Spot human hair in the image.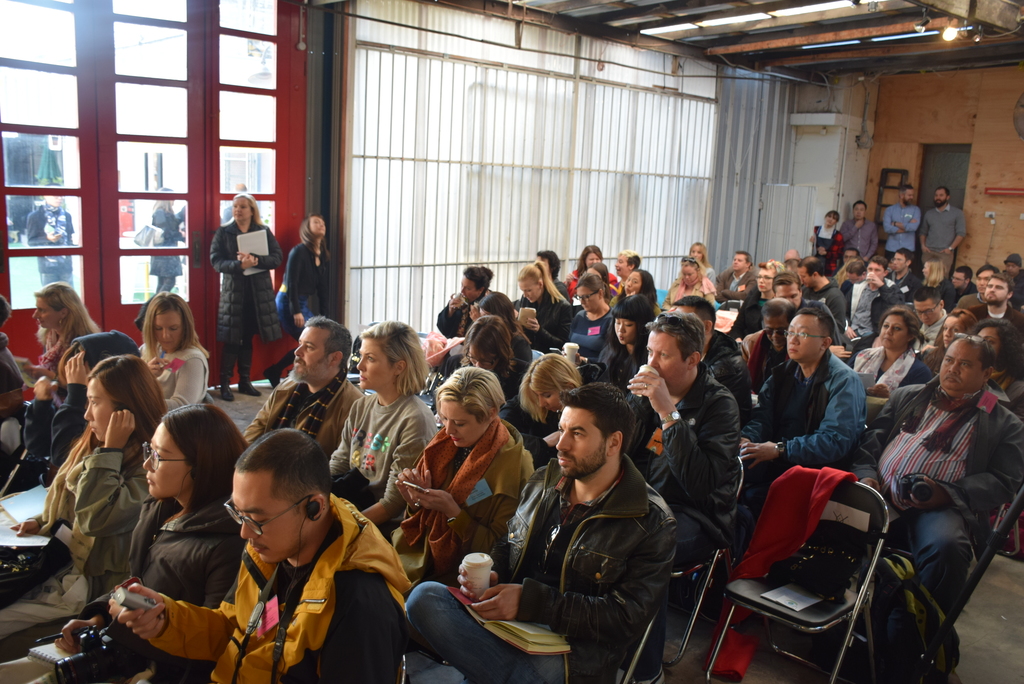
human hair found at (left=799, top=298, right=842, bottom=353).
